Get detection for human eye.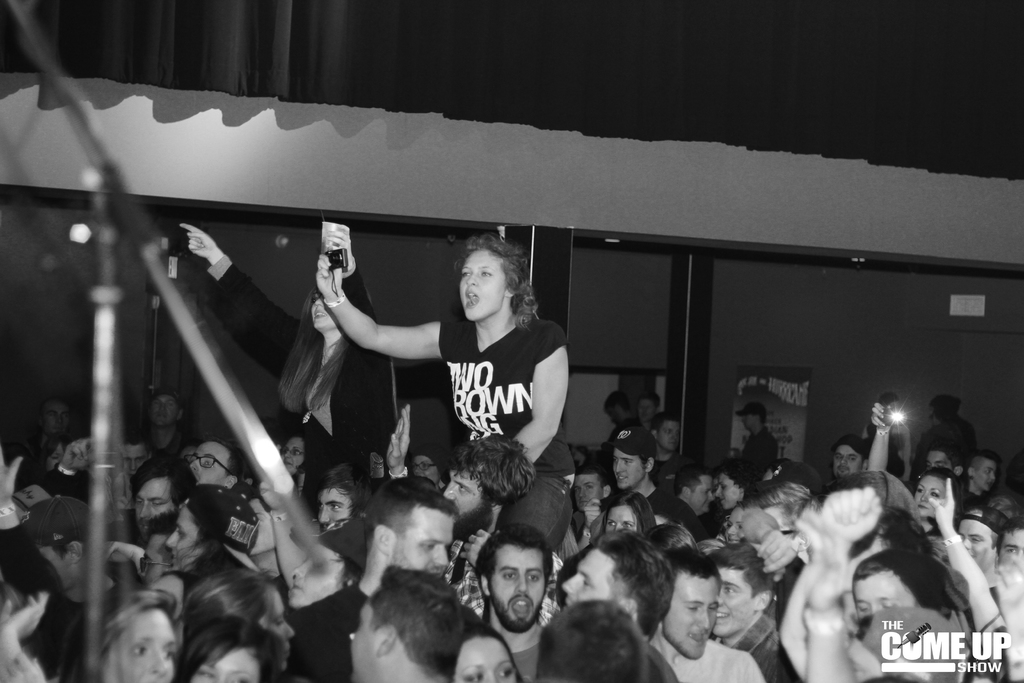
Detection: [x1=685, y1=602, x2=698, y2=611].
